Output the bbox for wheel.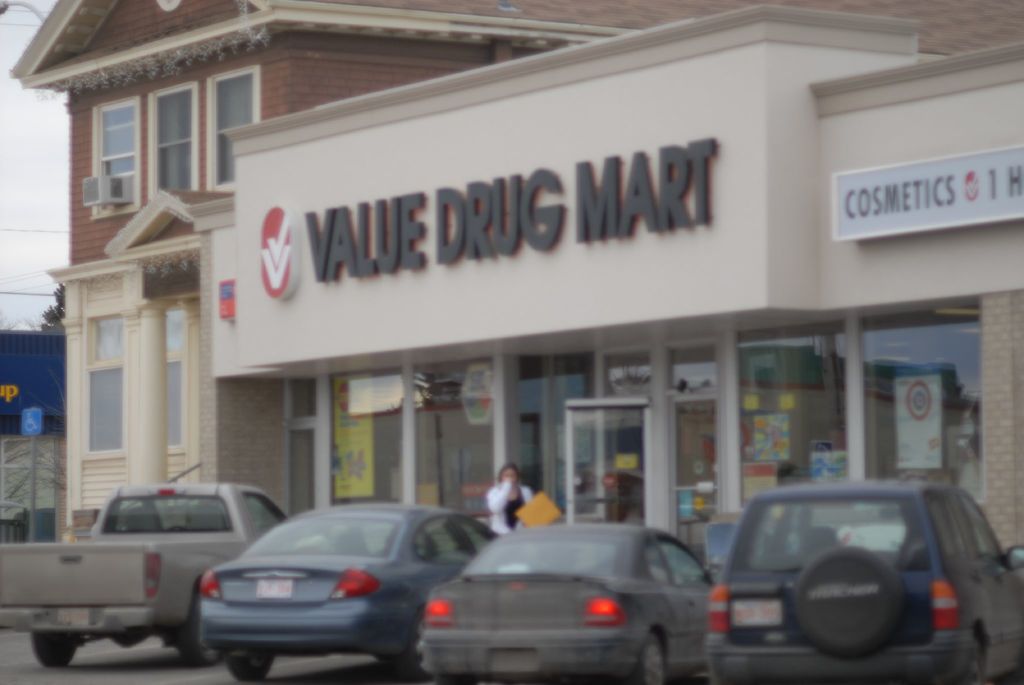
rect(789, 543, 904, 657).
